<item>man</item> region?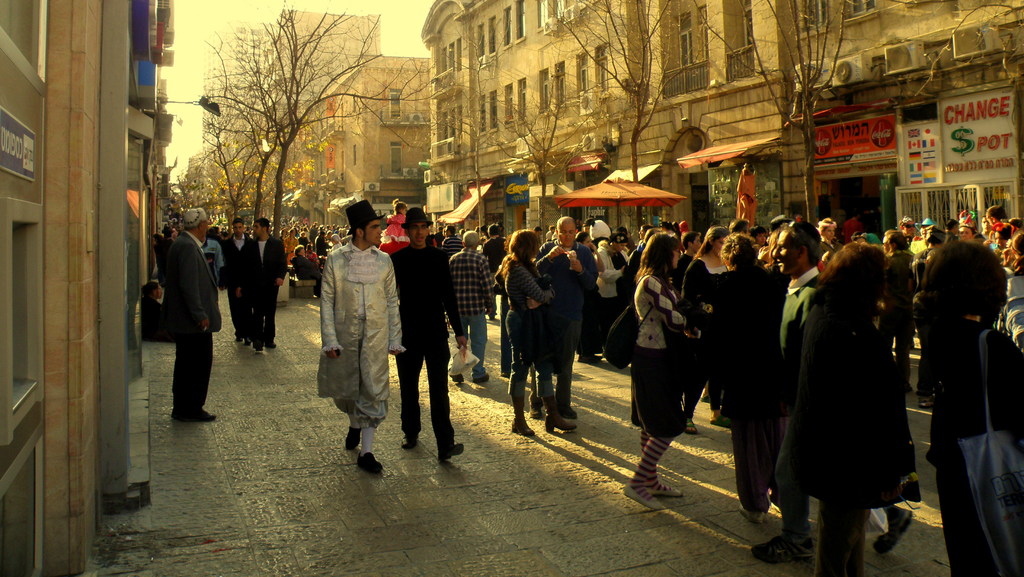
detection(218, 212, 253, 344)
